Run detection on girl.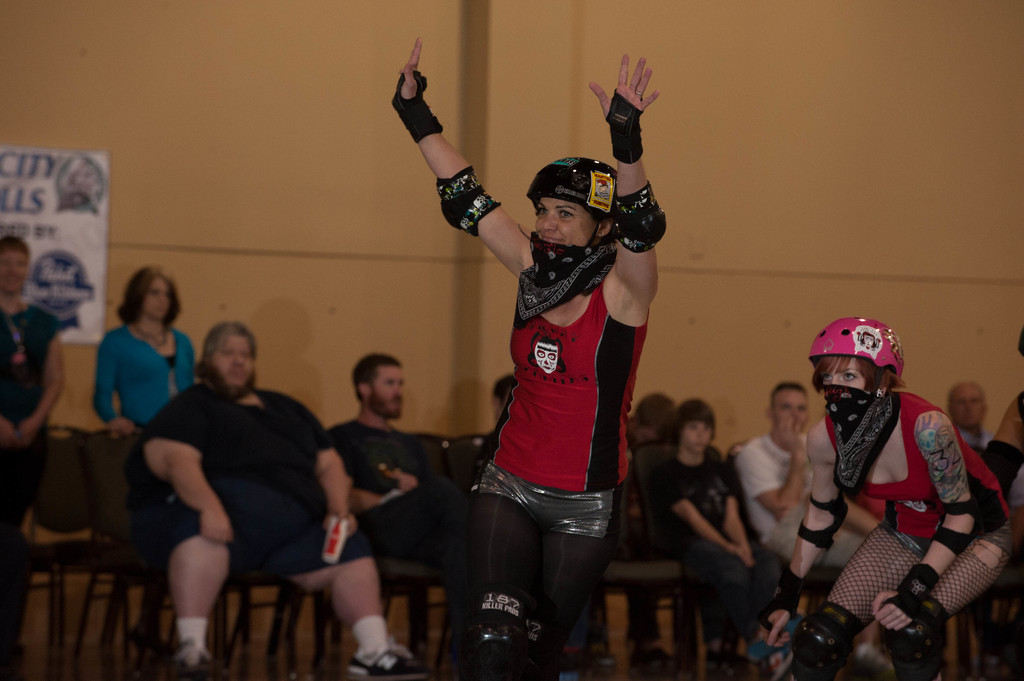
Result: 89 269 202 647.
